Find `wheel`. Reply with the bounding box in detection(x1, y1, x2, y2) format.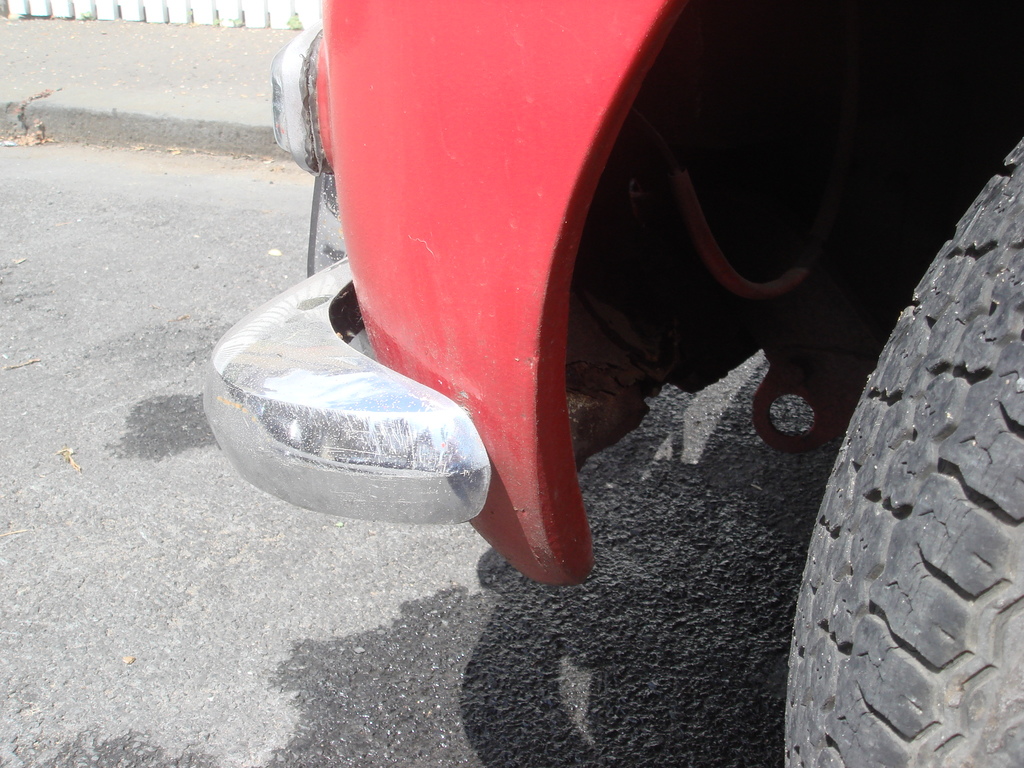
detection(787, 276, 1017, 760).
